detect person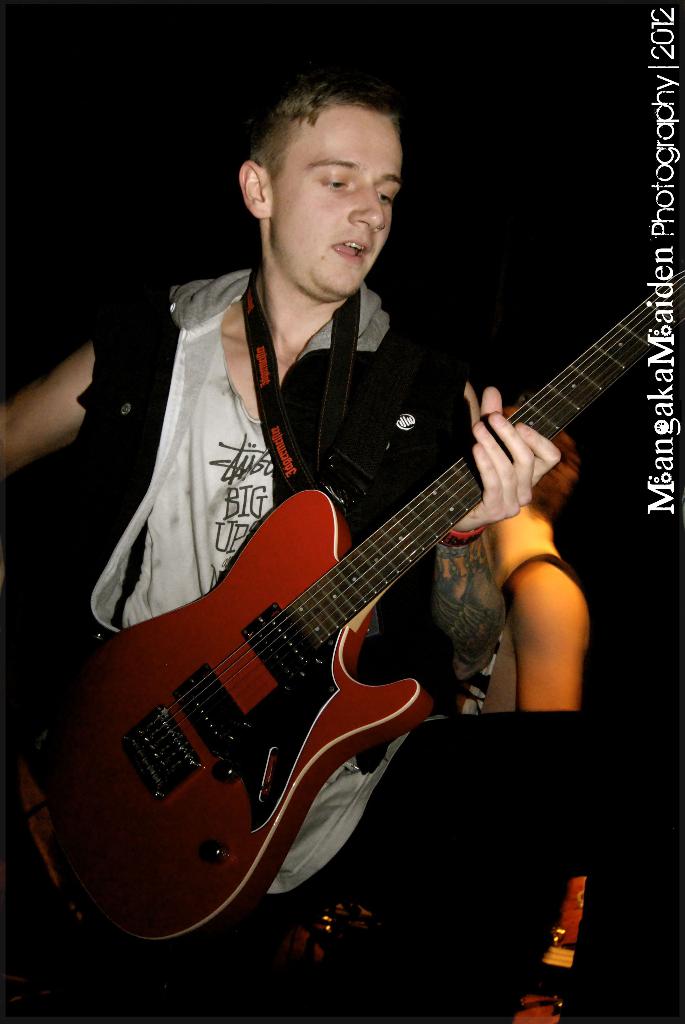
<region>0, 147, 566, 902</region>
